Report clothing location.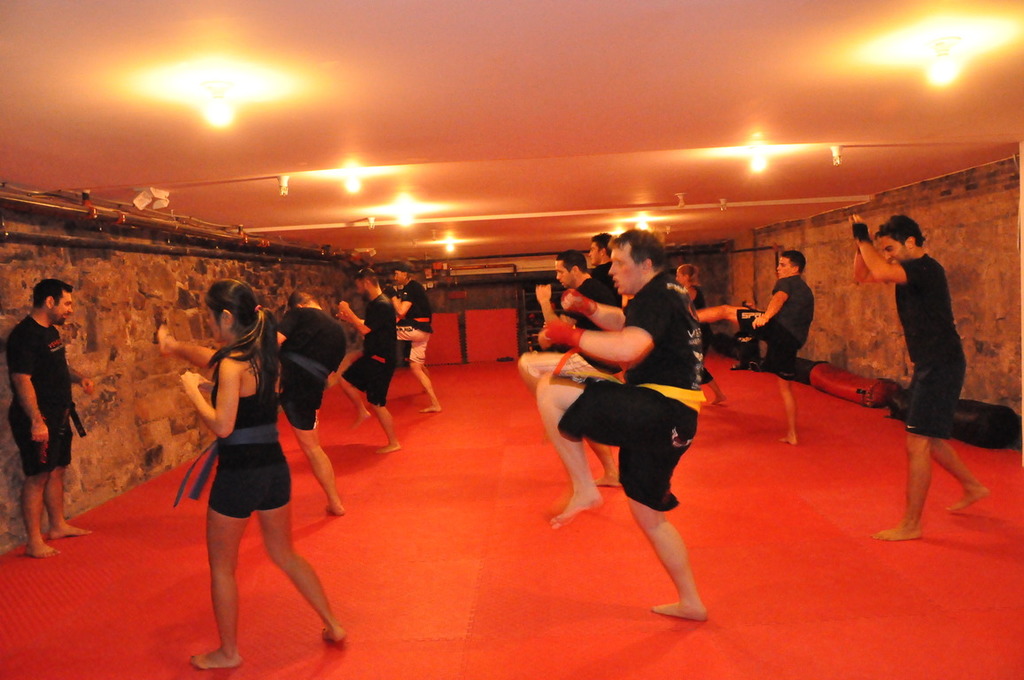
Report: [x1=896, y1=247, x2=959, y2=434].
